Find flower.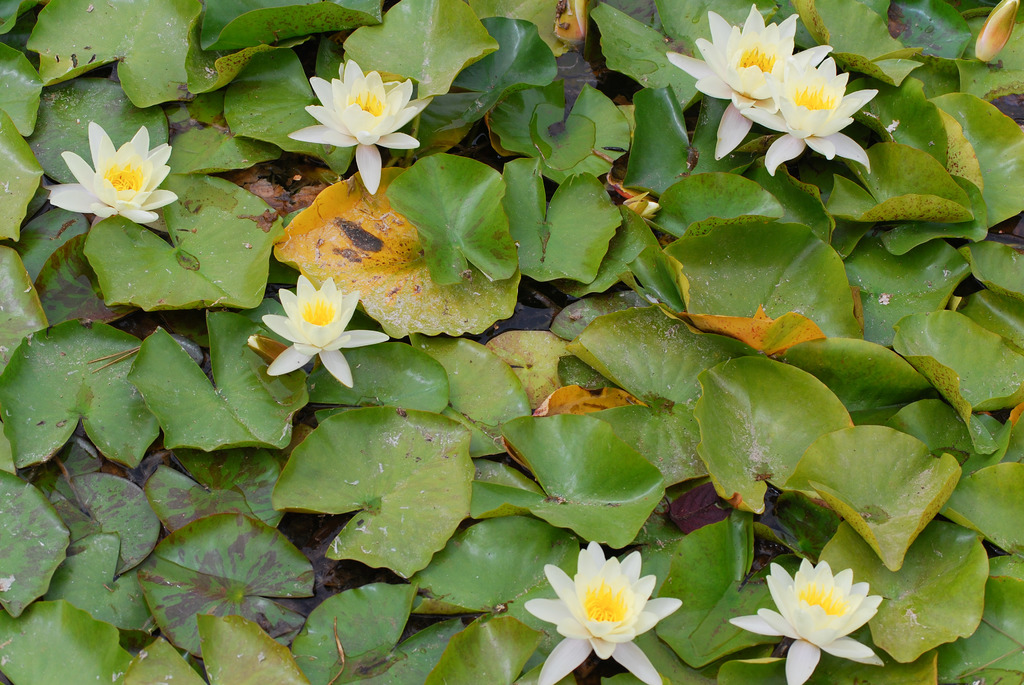
left=665, top=4, right=828, bottom=156.
